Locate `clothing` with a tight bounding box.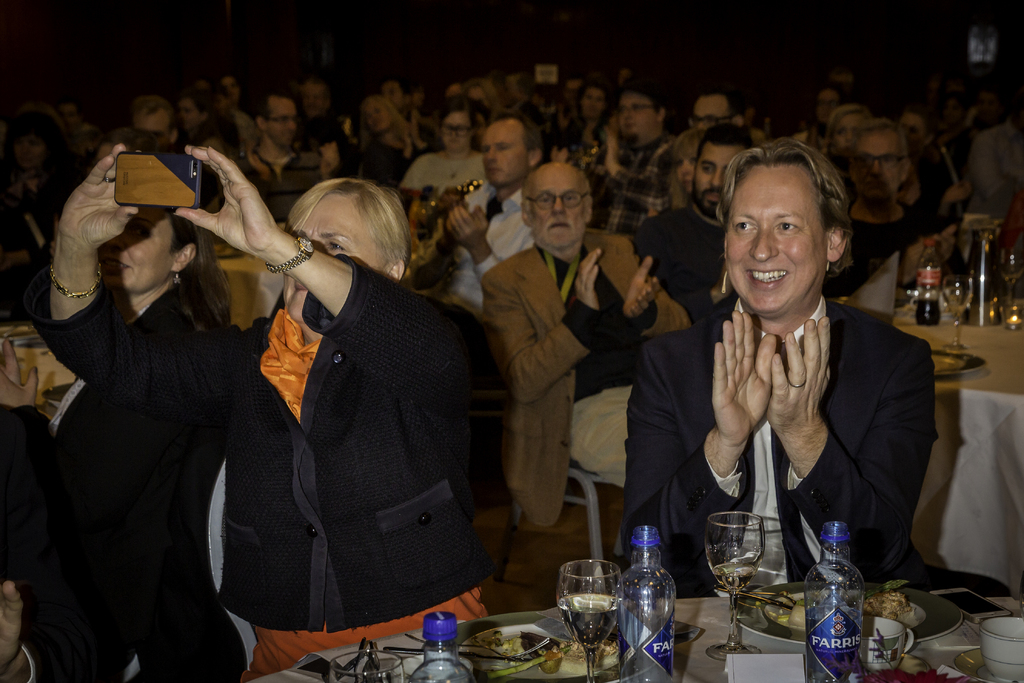
[489,224,641,539].
